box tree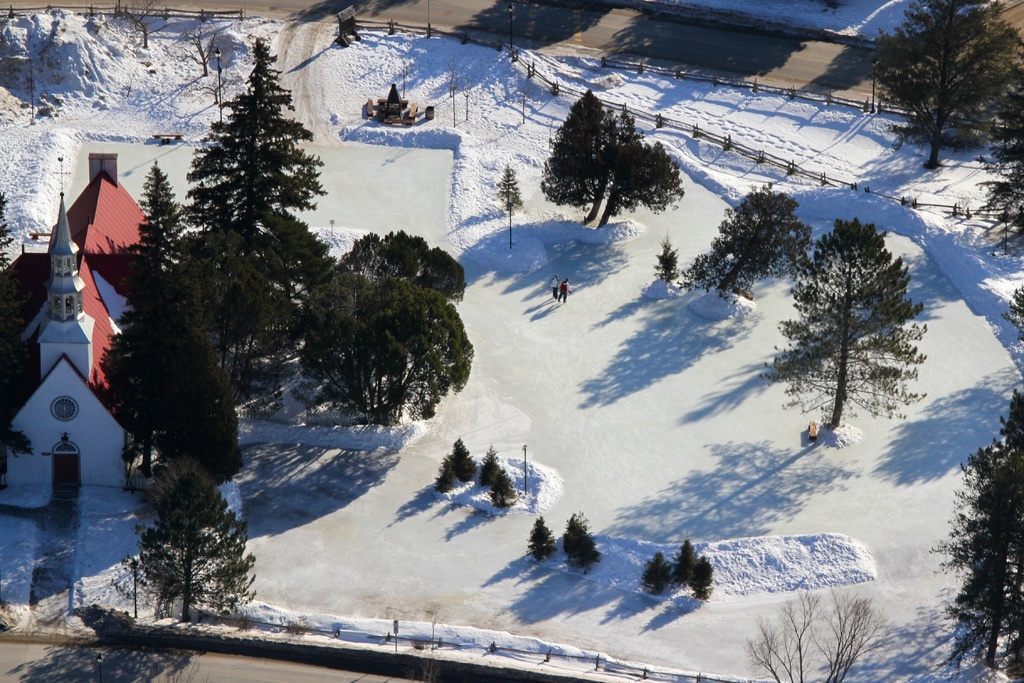
bbox=[924, 382, 1023, 682]
